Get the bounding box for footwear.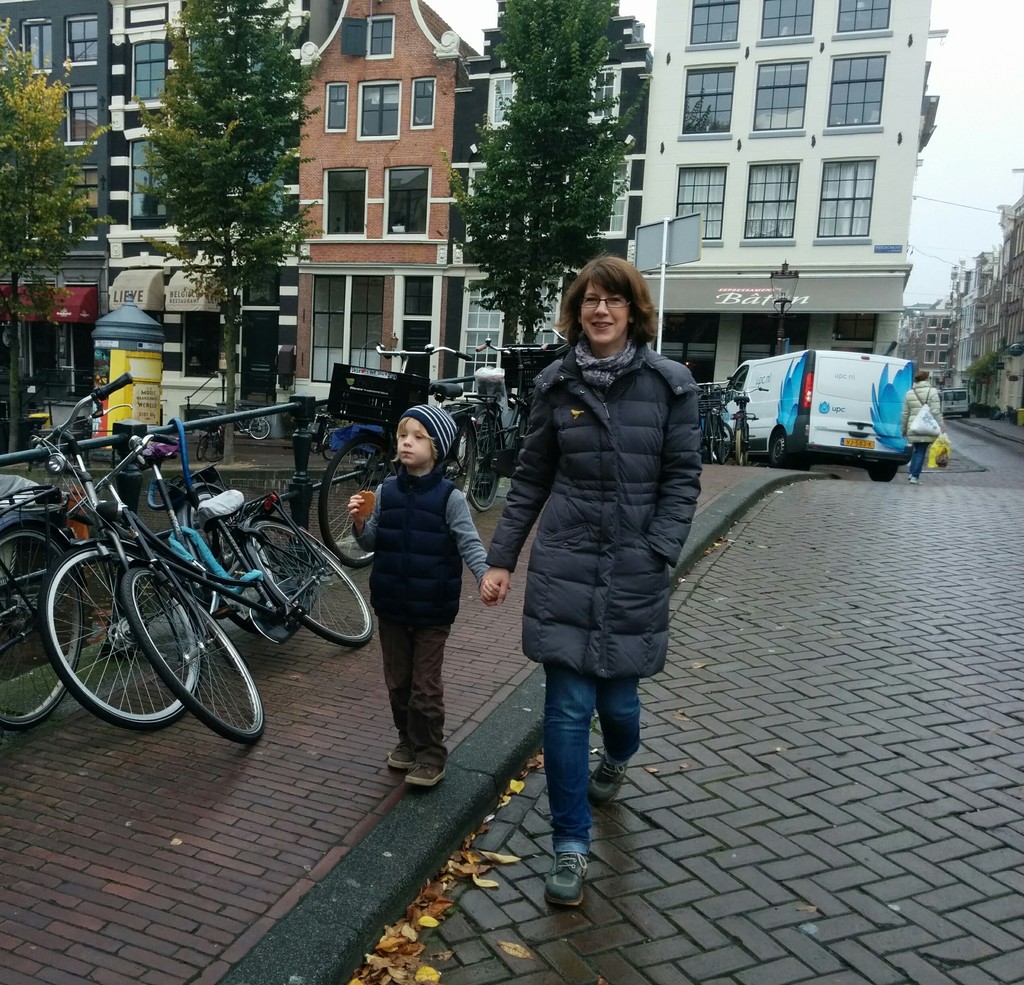
box=[381, 733, 405, 769].
